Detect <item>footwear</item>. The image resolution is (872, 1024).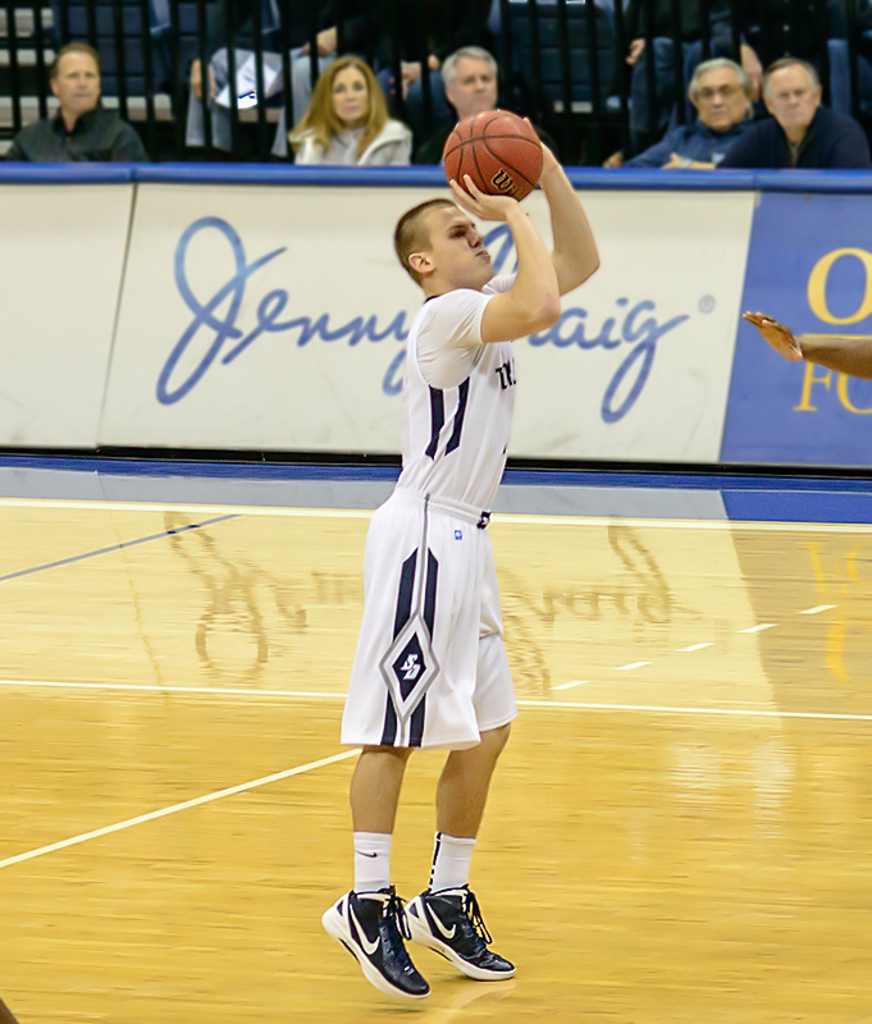
<region>402, 881, 517, 982</region>.
